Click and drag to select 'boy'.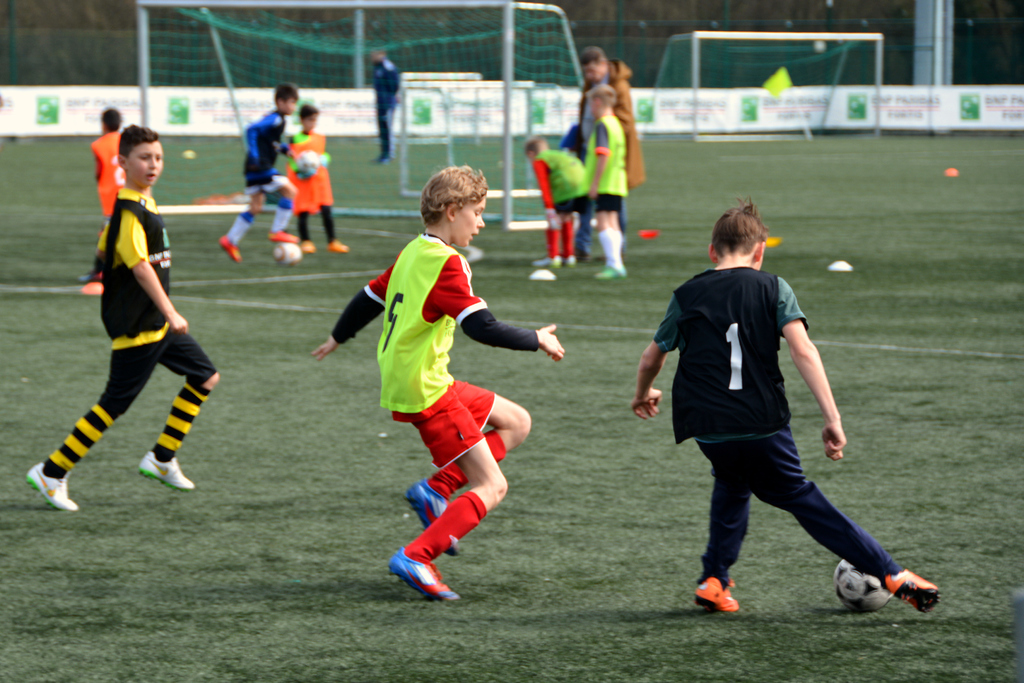
Selection: Rect(26, 124, 219, 509).
